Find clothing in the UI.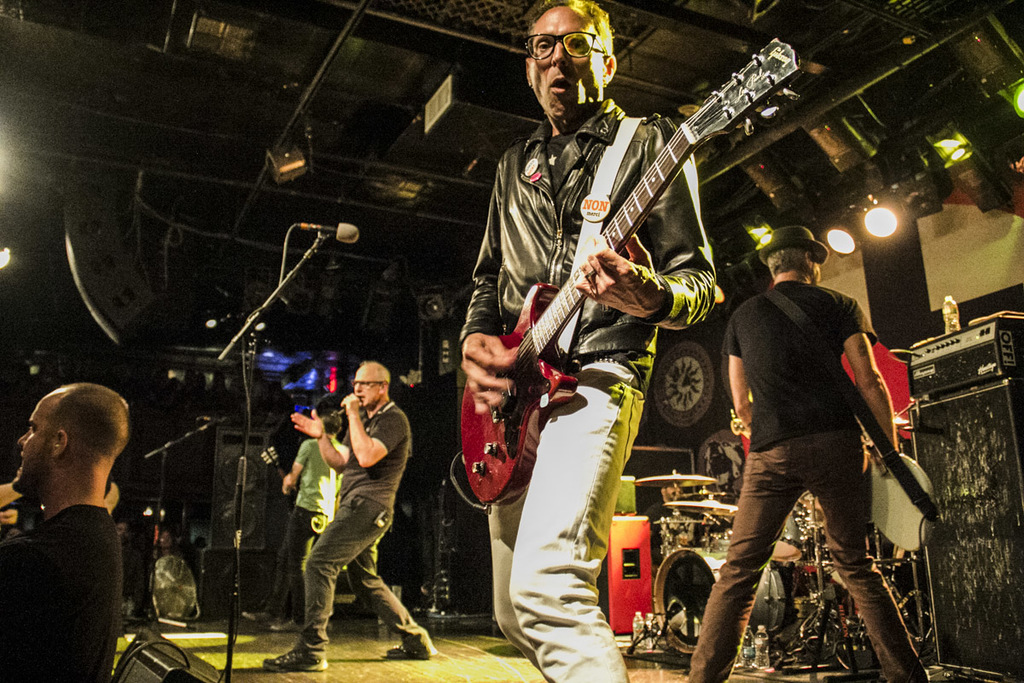
UI element at 458 102 717 682.
